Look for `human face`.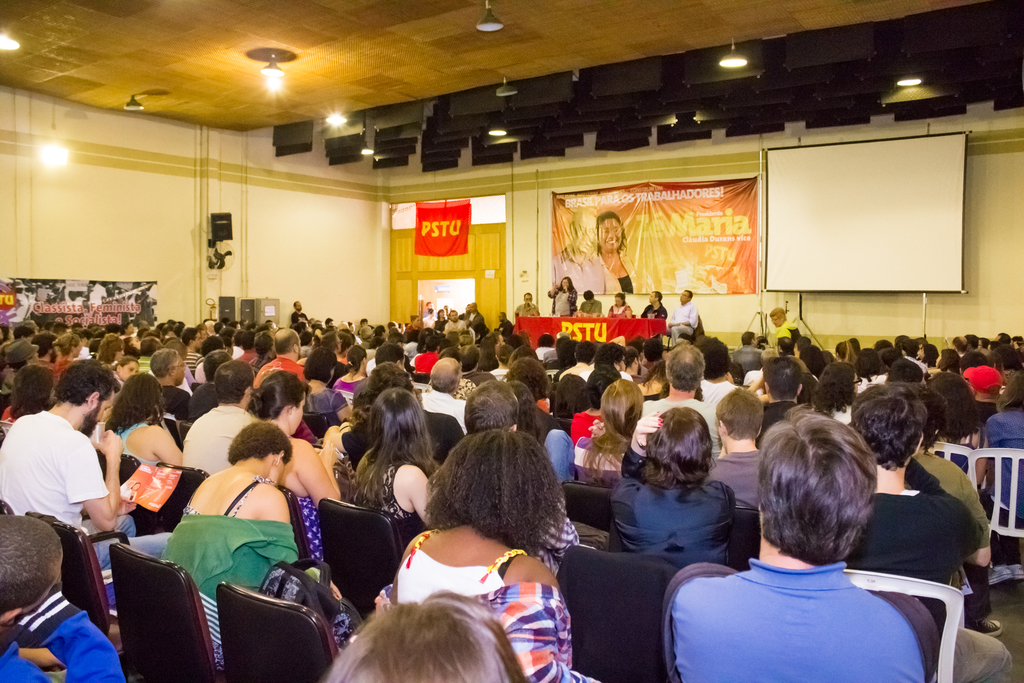
Found: left=121, top=362, right=139, bottom=381.
